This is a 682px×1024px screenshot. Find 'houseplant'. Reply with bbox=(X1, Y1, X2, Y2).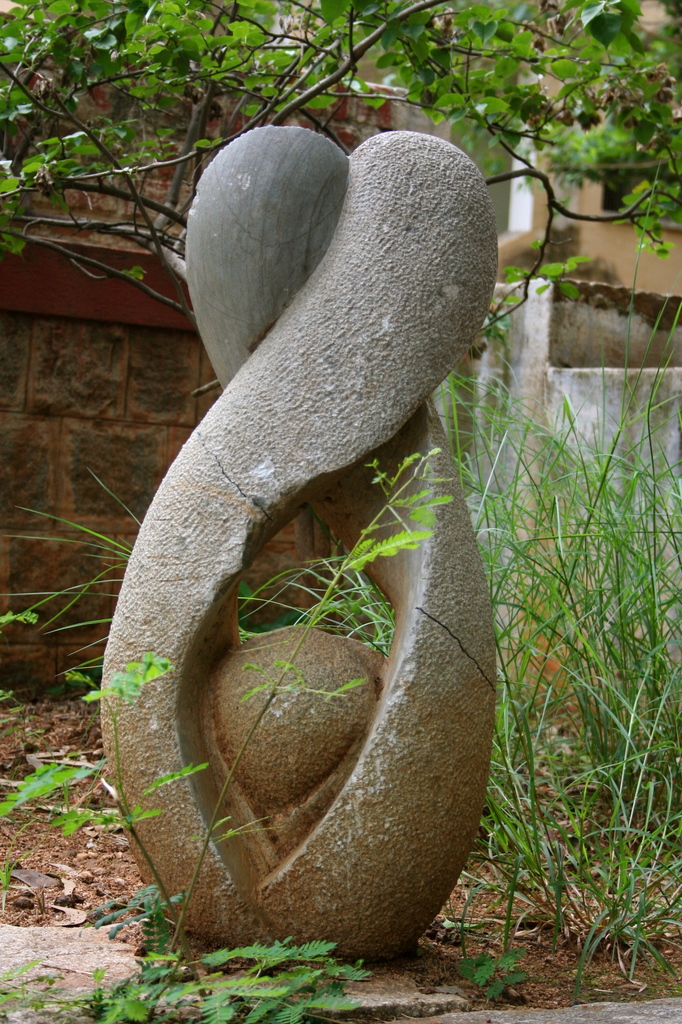
bbox=(0, 468, 156, 699).
